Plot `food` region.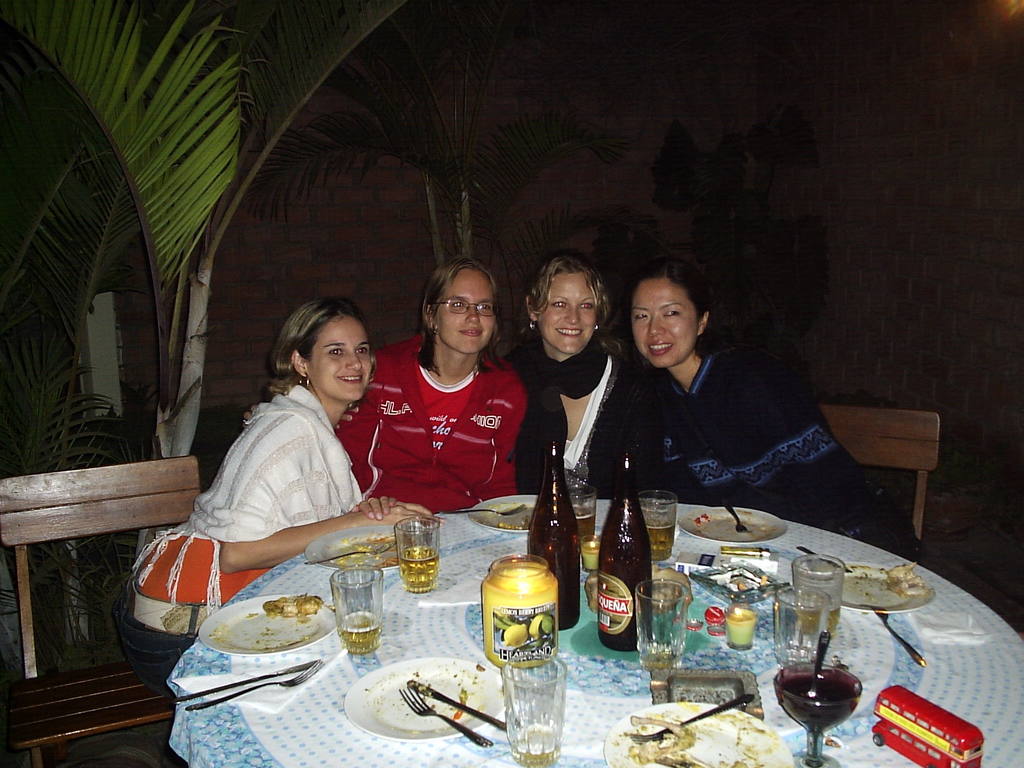
Plotted at box(613, 695, 773, 767).
